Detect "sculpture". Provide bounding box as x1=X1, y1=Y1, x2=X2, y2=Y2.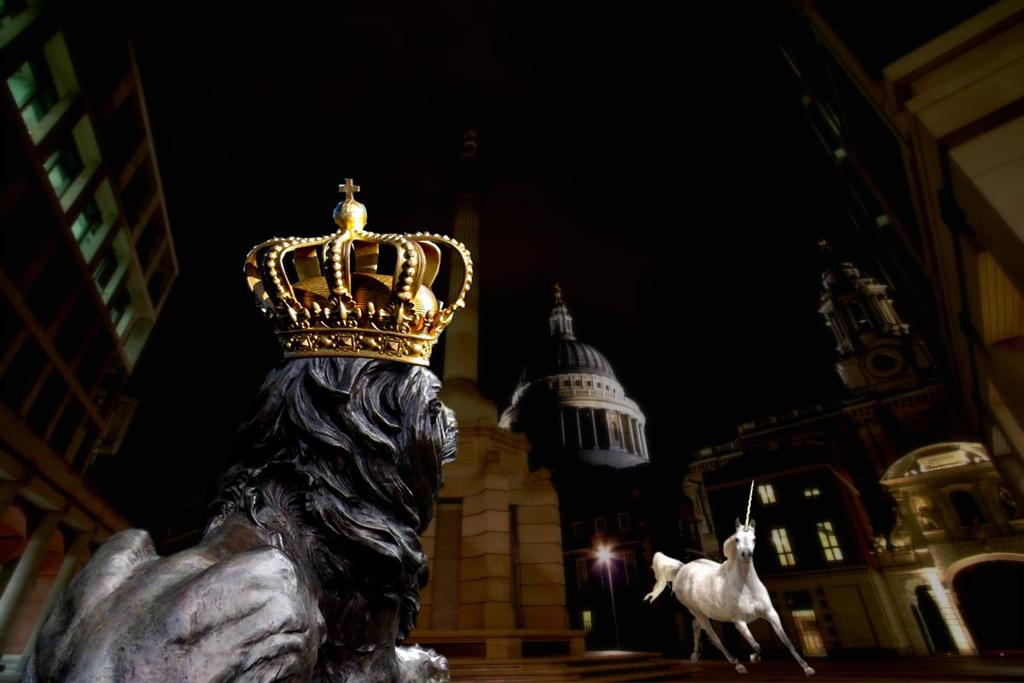
x1=99, y1=180, x2=508, y2=675.
